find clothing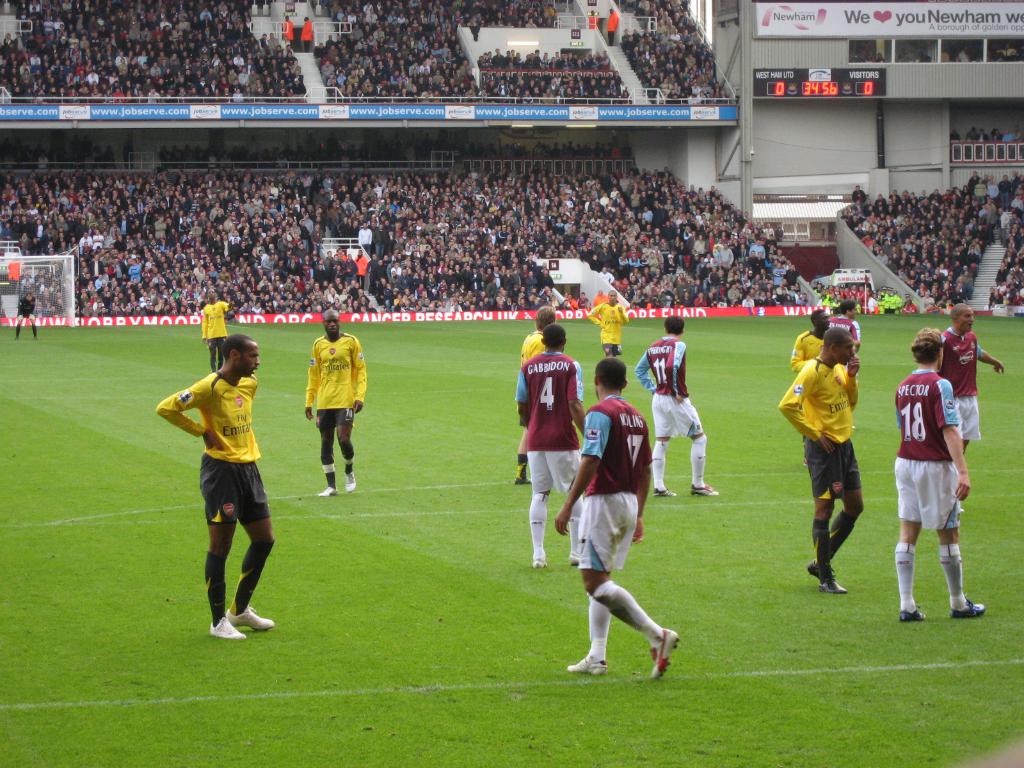
604:6:614:47
